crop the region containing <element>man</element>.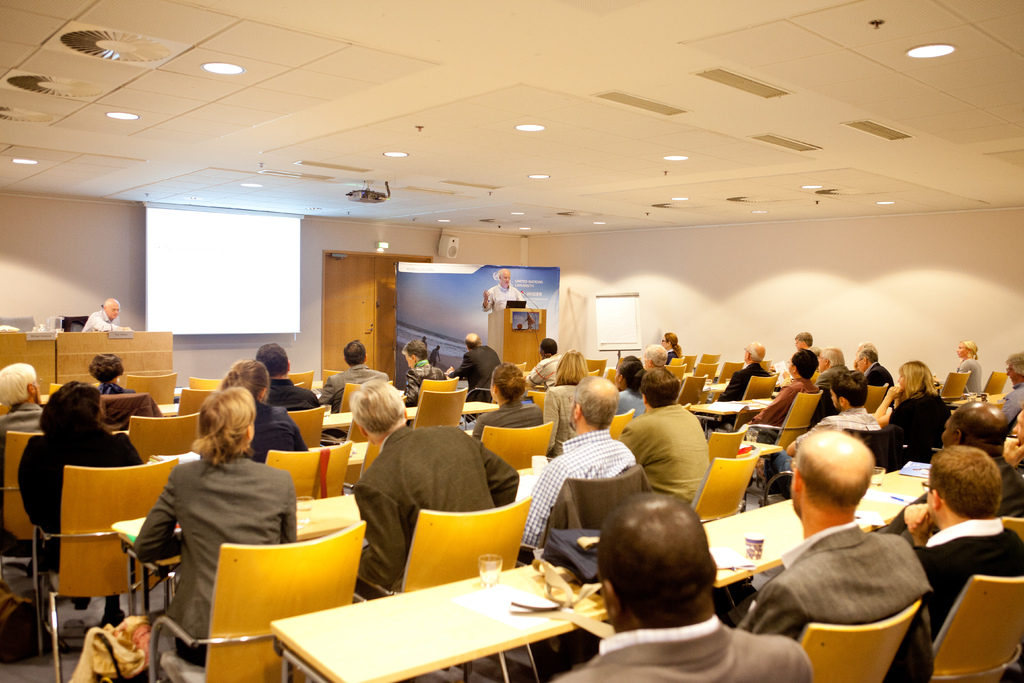
Crop region: region(548, 492, 827, 682).
